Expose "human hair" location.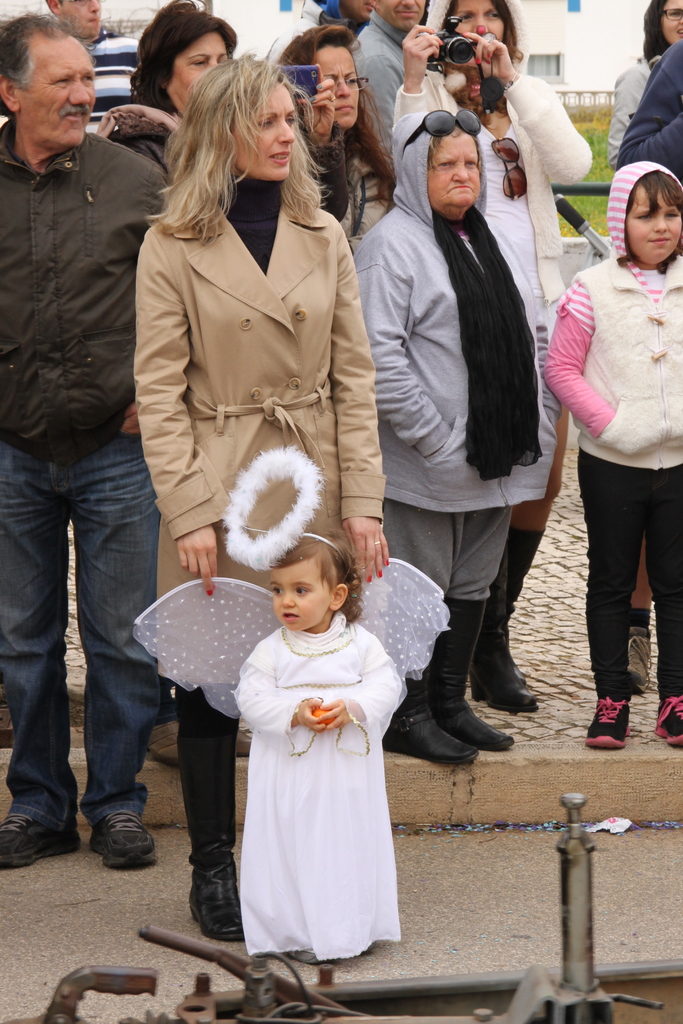
Exposed at 0,3,74,121.
